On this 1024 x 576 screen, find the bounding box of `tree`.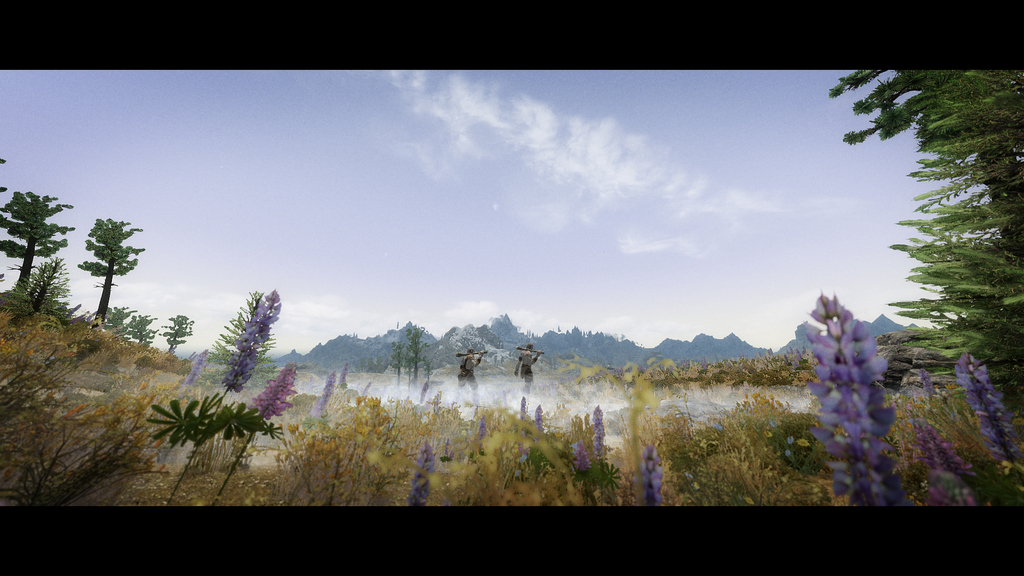
Bounding box: left=197, top=294, right=281, bottom=389.
